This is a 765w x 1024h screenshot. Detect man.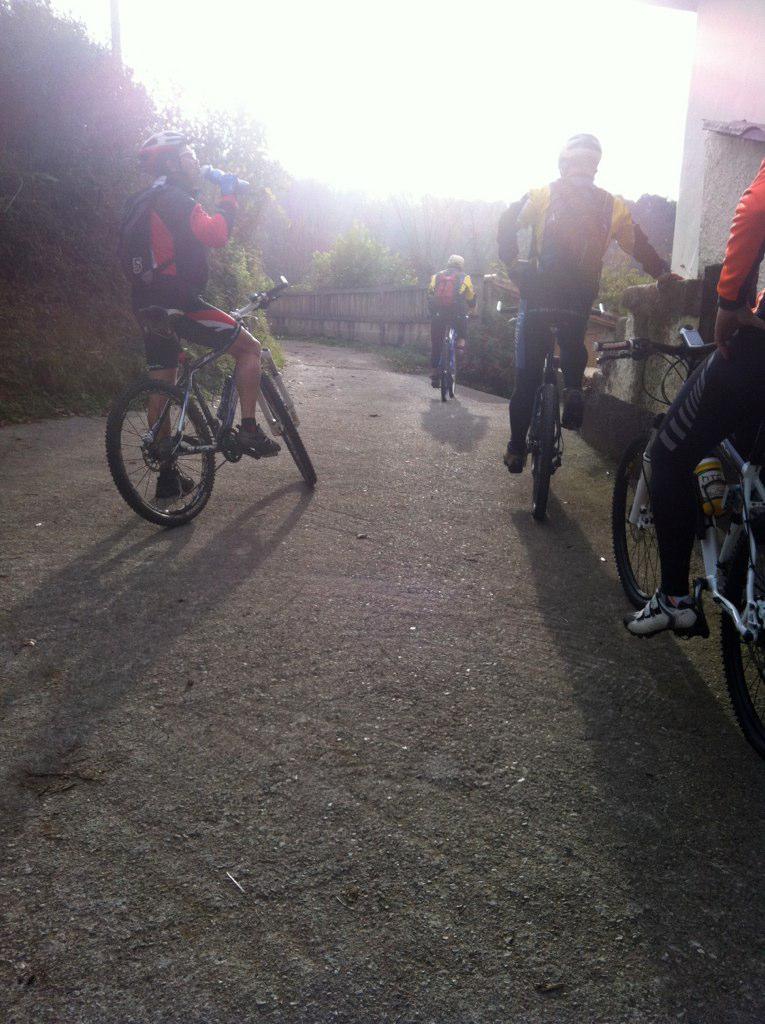
rect(423, 251, 481, 385).
